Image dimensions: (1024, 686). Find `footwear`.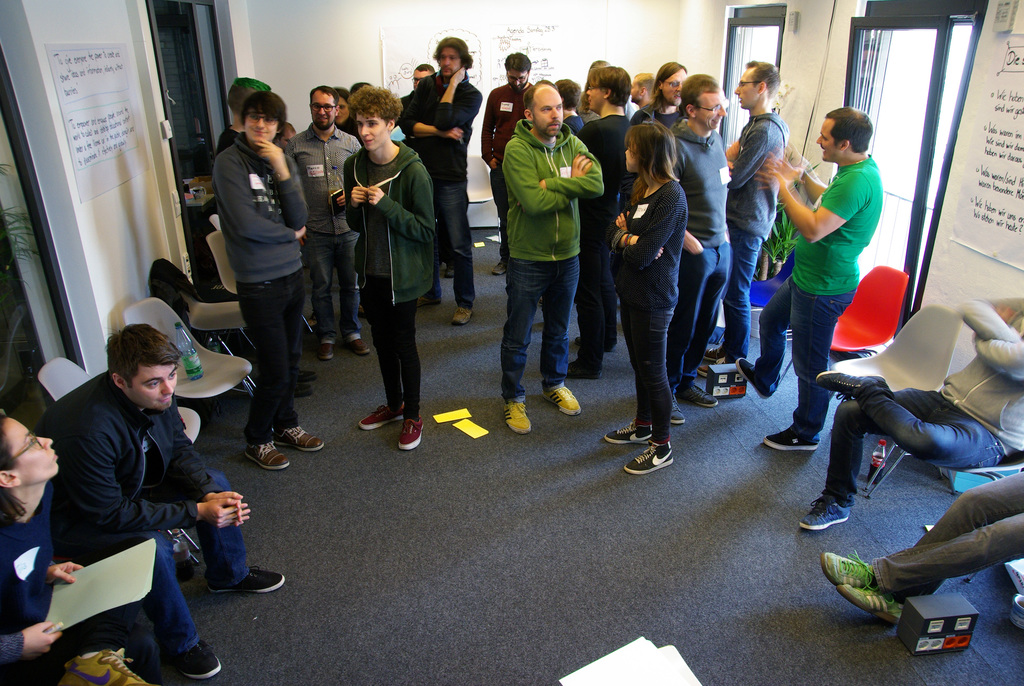
box=[564, 357, 599, 382].
